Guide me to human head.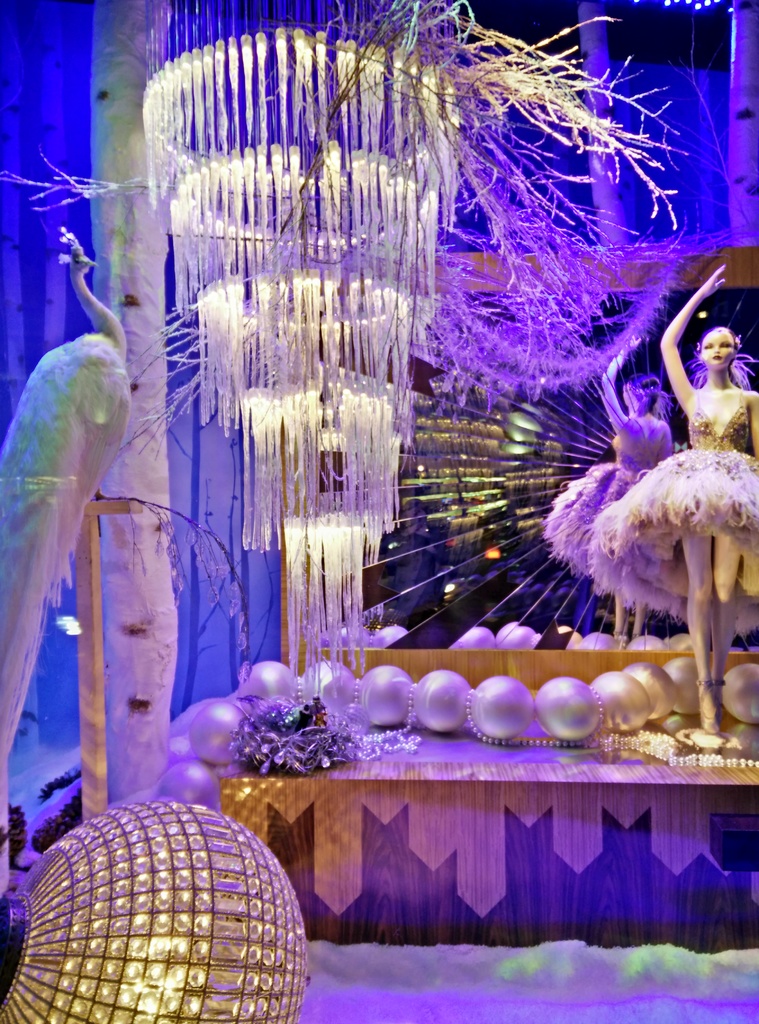
Guidance: region(622, 371, 662, 415).
